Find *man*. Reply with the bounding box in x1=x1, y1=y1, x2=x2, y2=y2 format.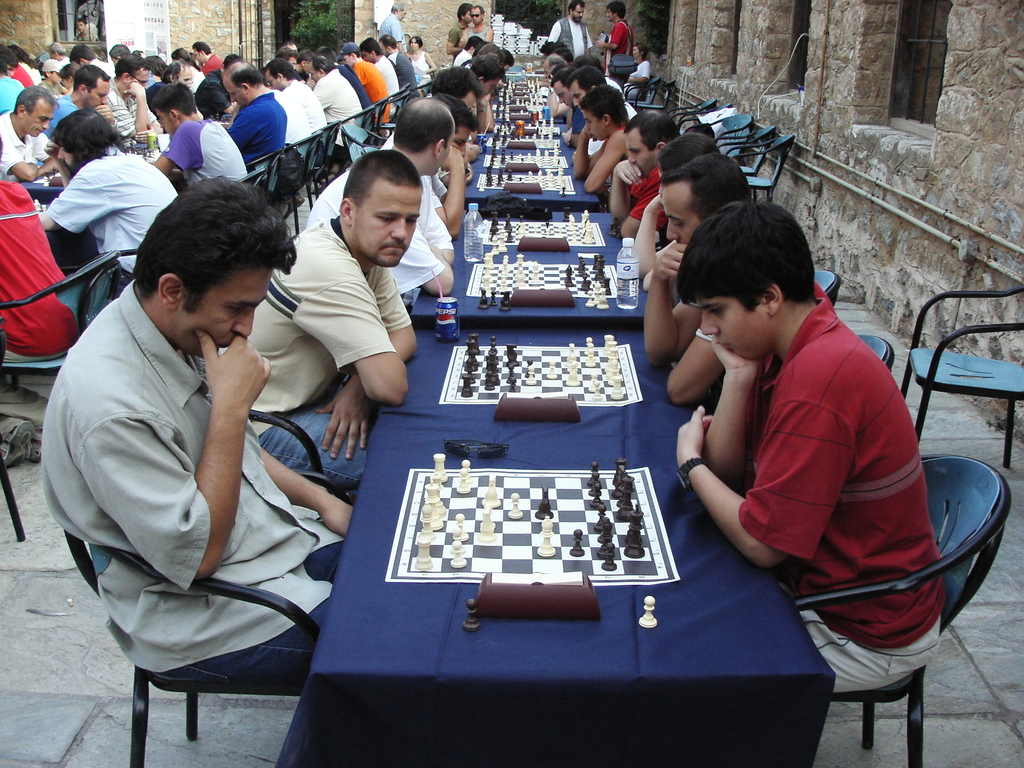
x1=344, y1=42, x2=396, y2=138.
